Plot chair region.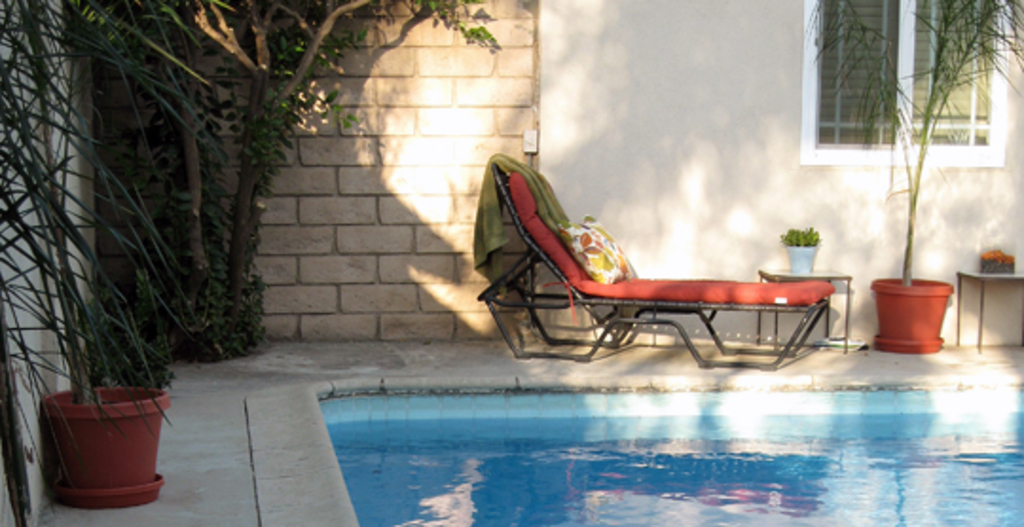
Plotted at <region>478, 163, 832, 362</region>.
